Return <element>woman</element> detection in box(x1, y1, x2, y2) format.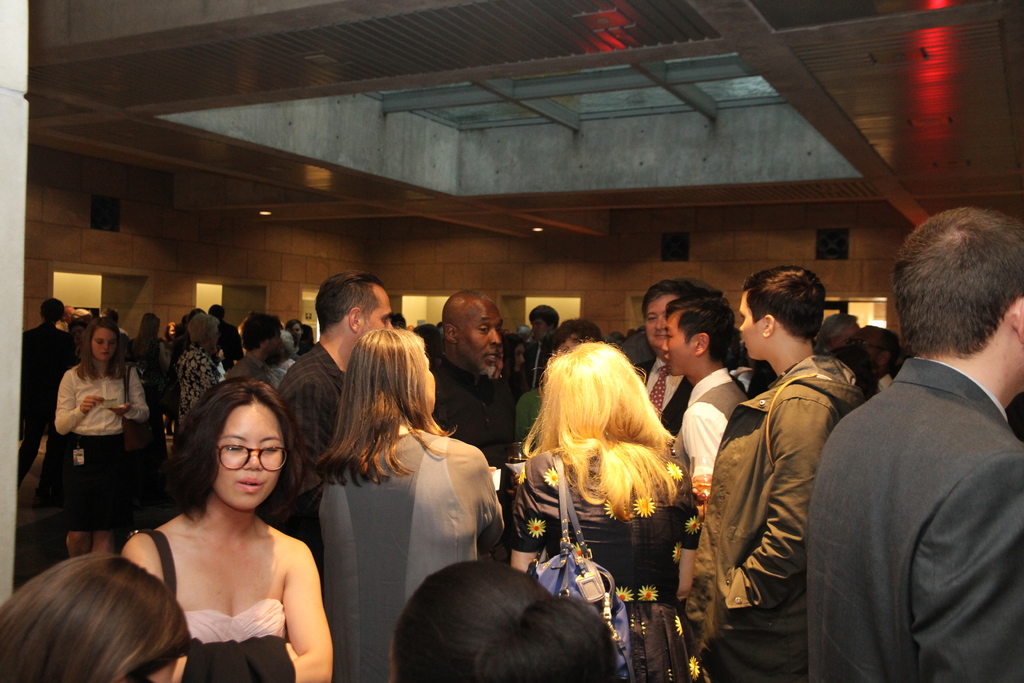
box(93, 376, 333, 682).
